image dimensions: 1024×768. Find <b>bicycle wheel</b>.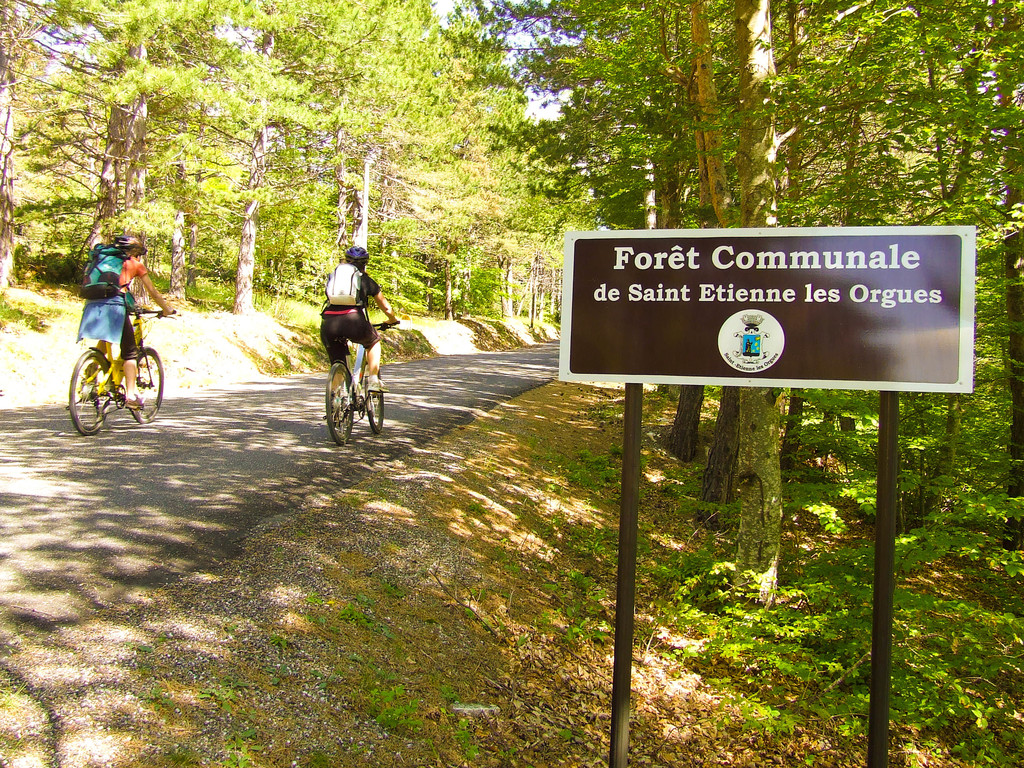
(left=68, top=355, right=111, bottom=433).
